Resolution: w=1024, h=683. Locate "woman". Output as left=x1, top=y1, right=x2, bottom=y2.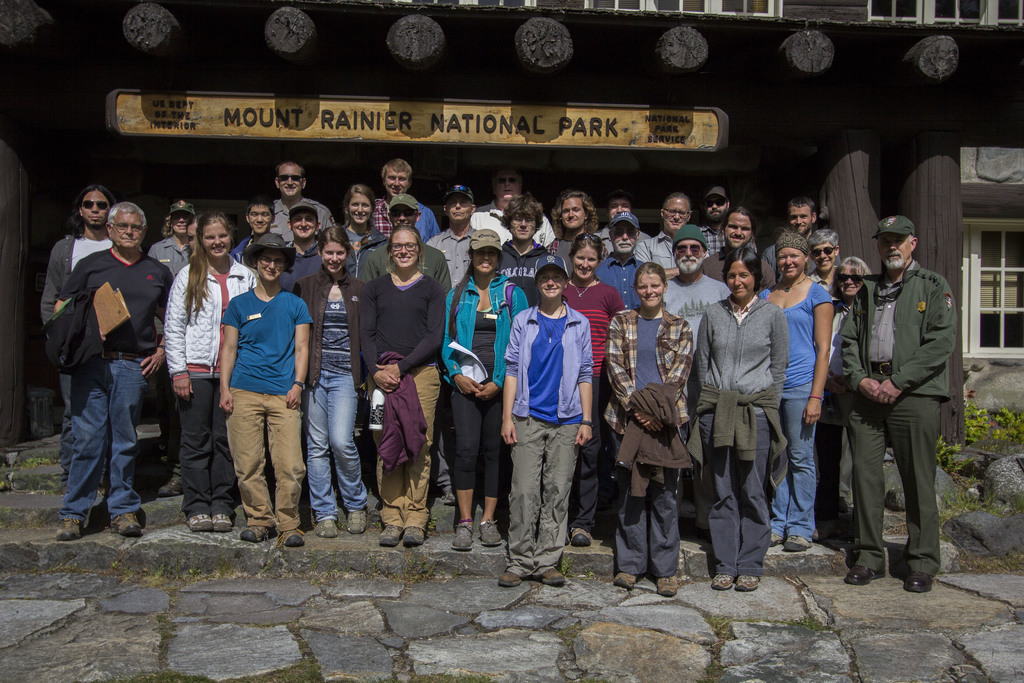
left=689, top=251, right=789, bottom=589.
